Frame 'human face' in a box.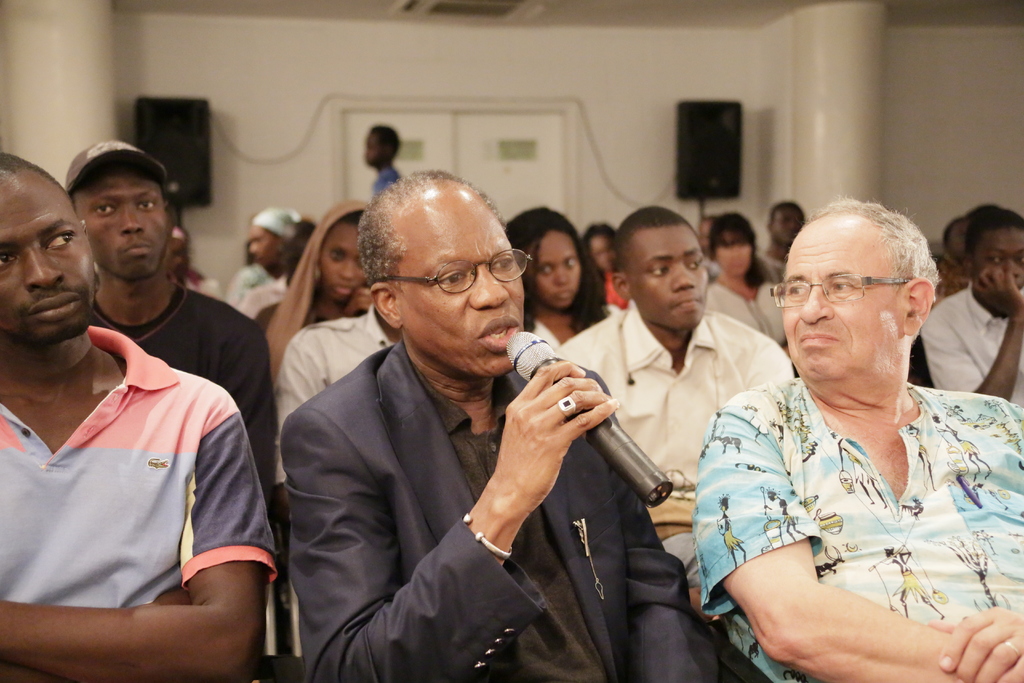
[588,236,618,270].
